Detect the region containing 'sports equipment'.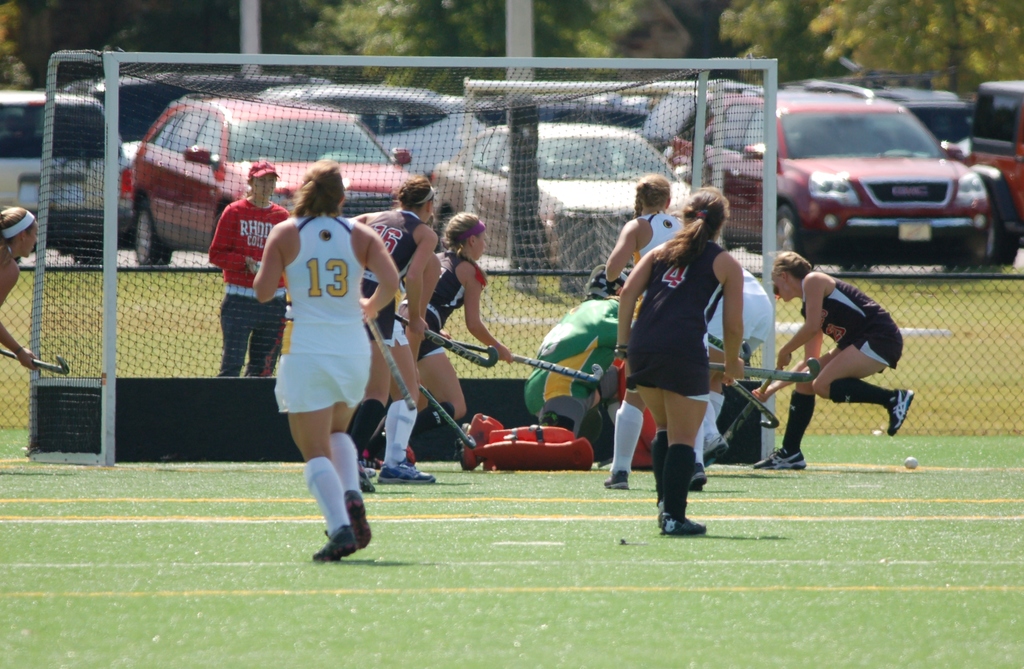
box(888, 382, 913, 431).
